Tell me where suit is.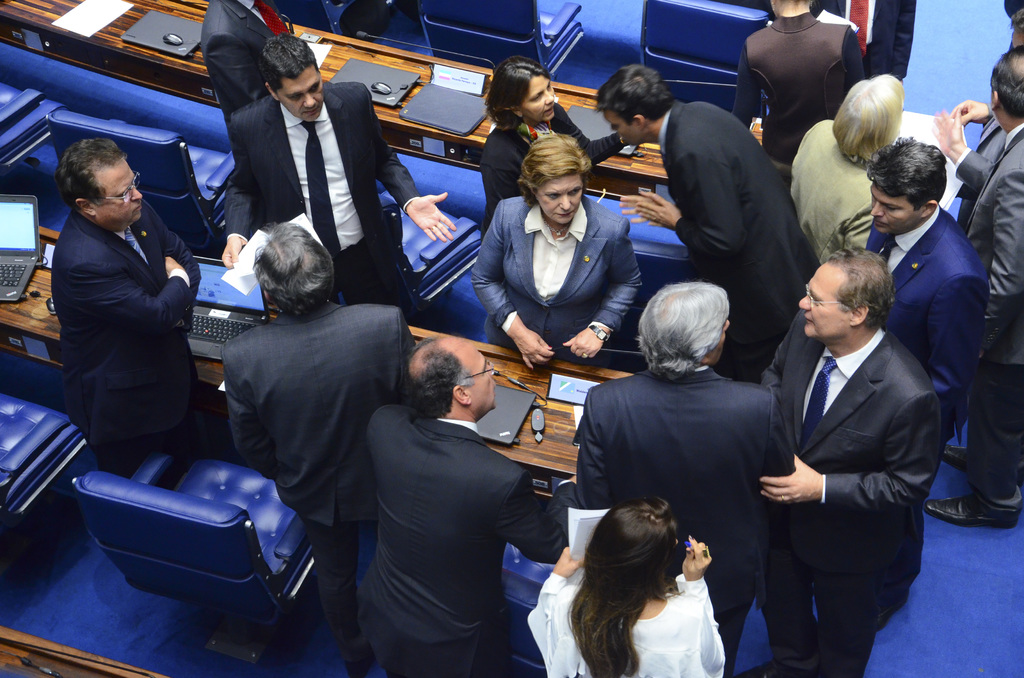
suit is at box=[654, 97, 822, 373].
